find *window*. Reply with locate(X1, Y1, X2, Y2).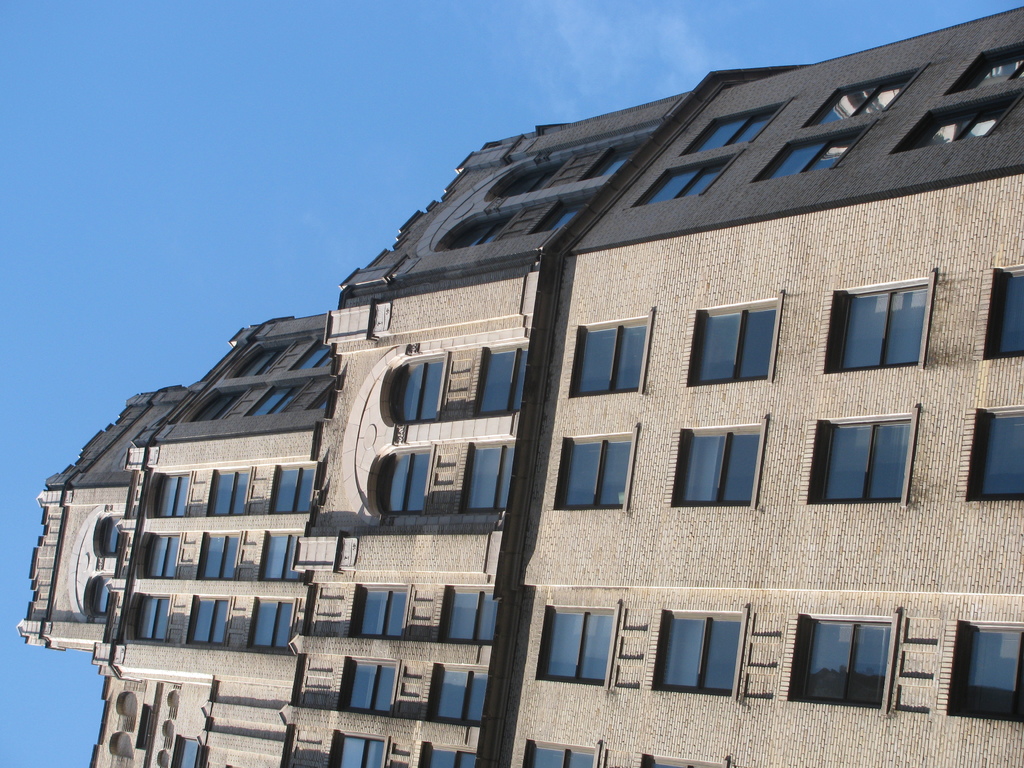
locate(962, 412, 1023, 504).
